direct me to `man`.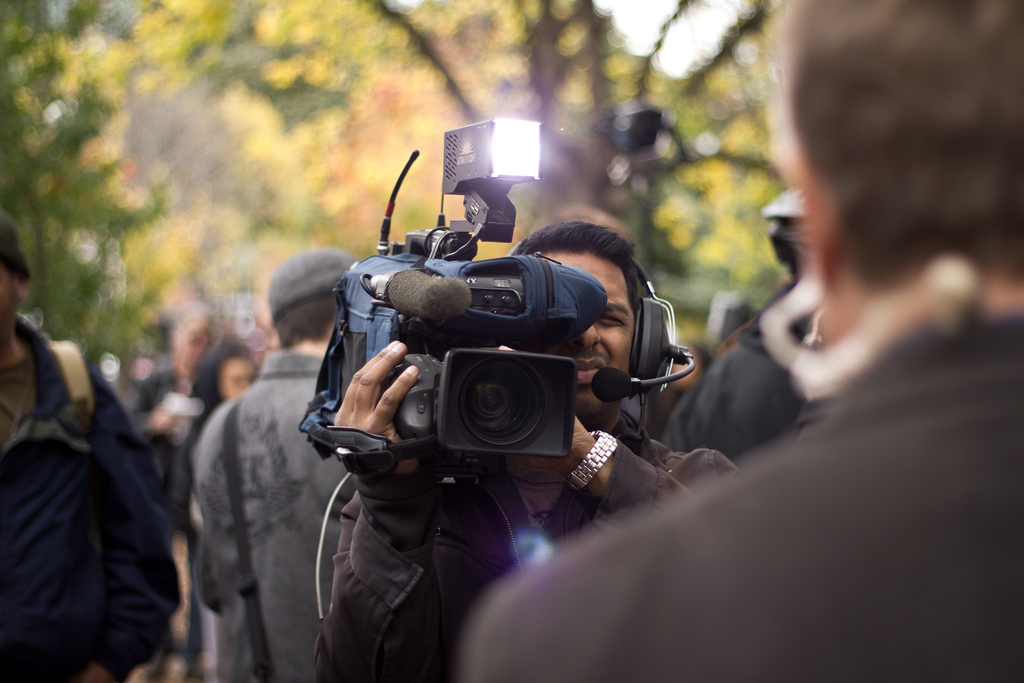
Direction: {"left": 202, "top": 244, "right": 353, "bottom": 682}.
